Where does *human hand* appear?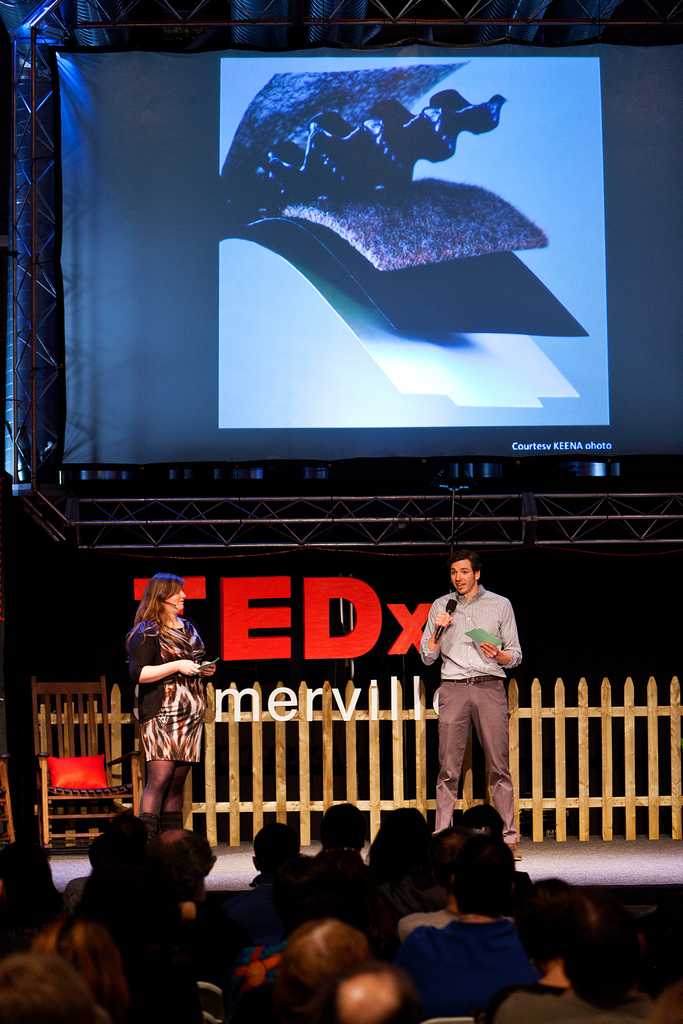
Appears at <region>179, 657, 202, 675</region>.
